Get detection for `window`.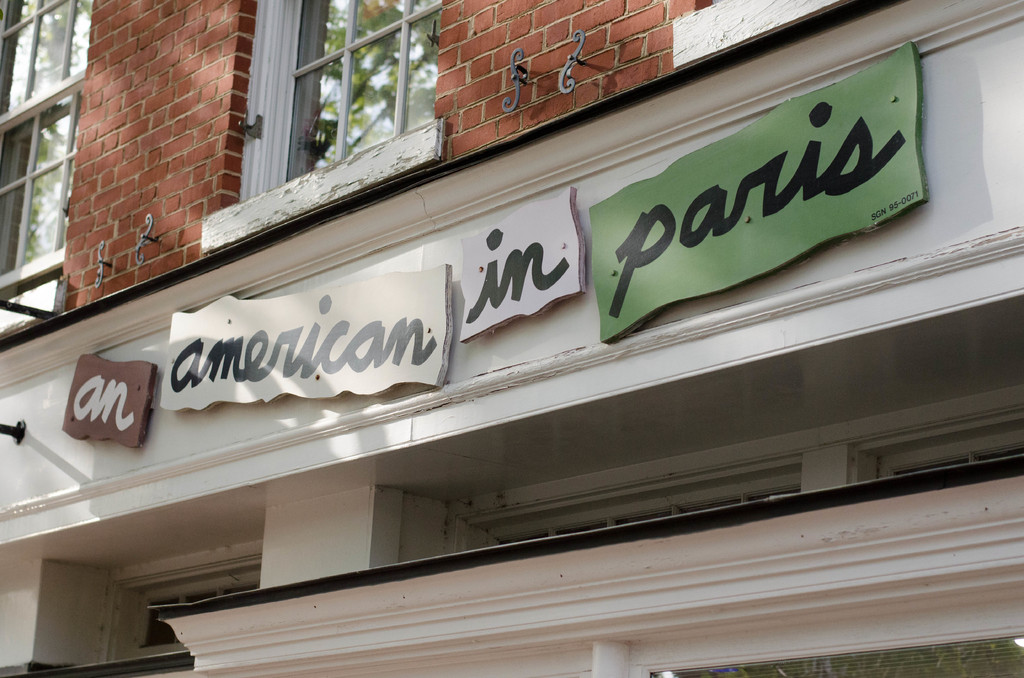
Detection: select_region(4, 11, 77, 293).
